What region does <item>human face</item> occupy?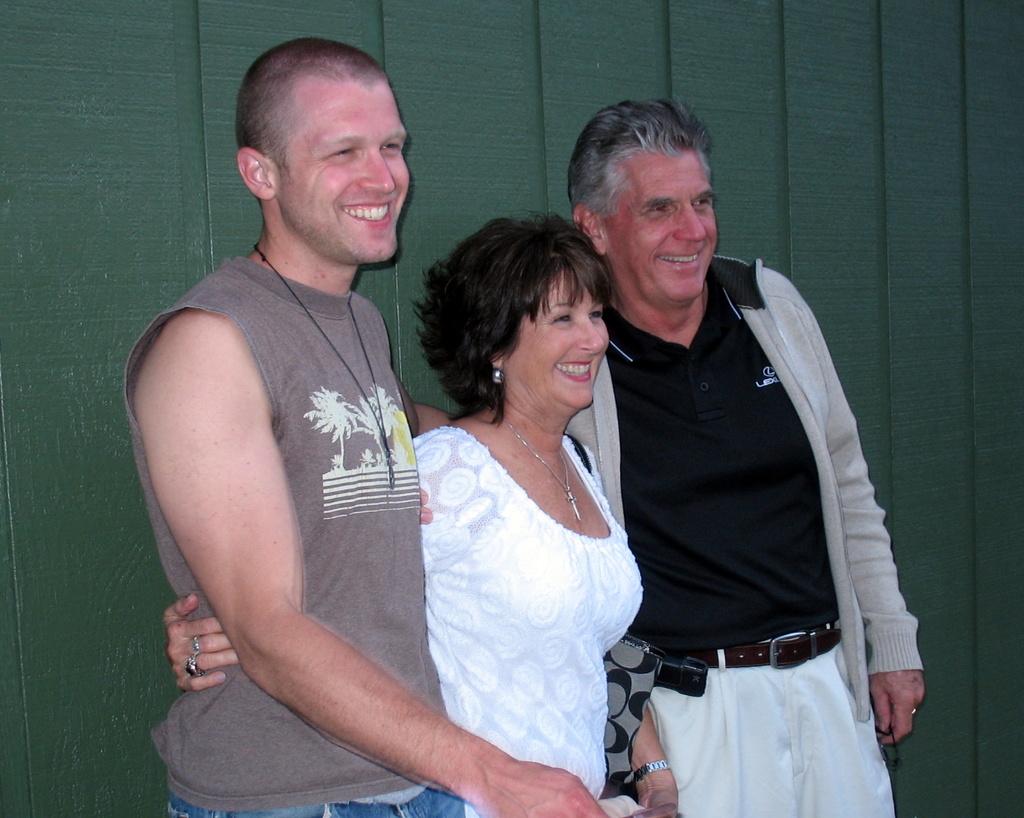
<box>274,78,413,262</box>.
